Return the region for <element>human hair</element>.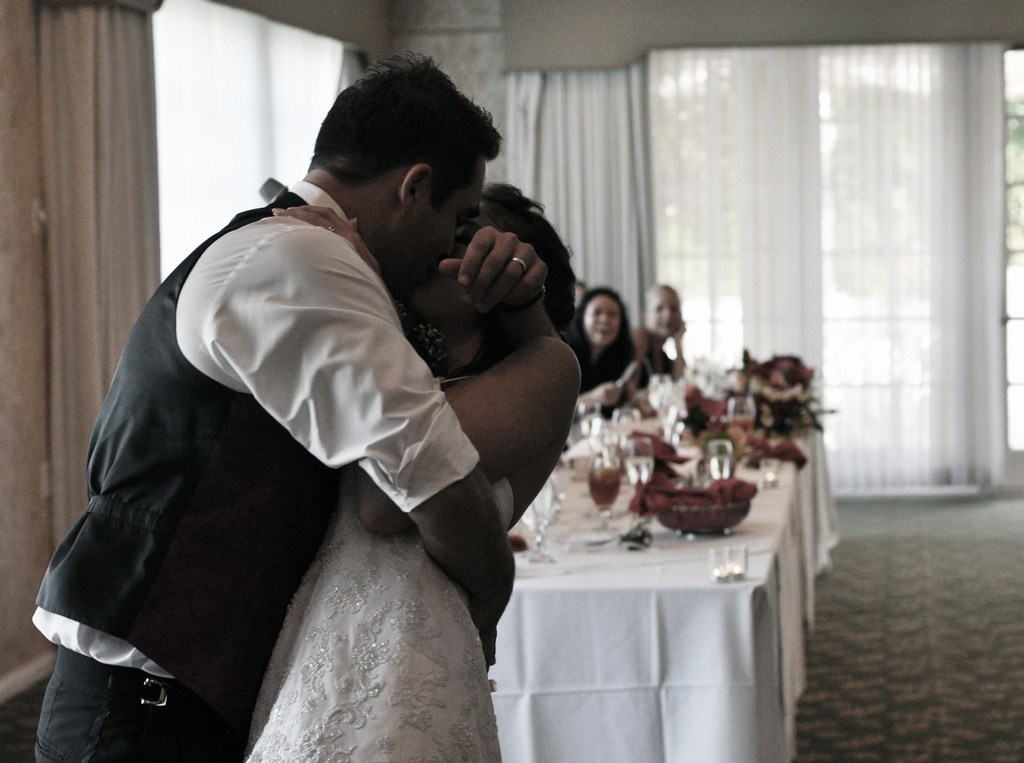
(573,288,636,364).
